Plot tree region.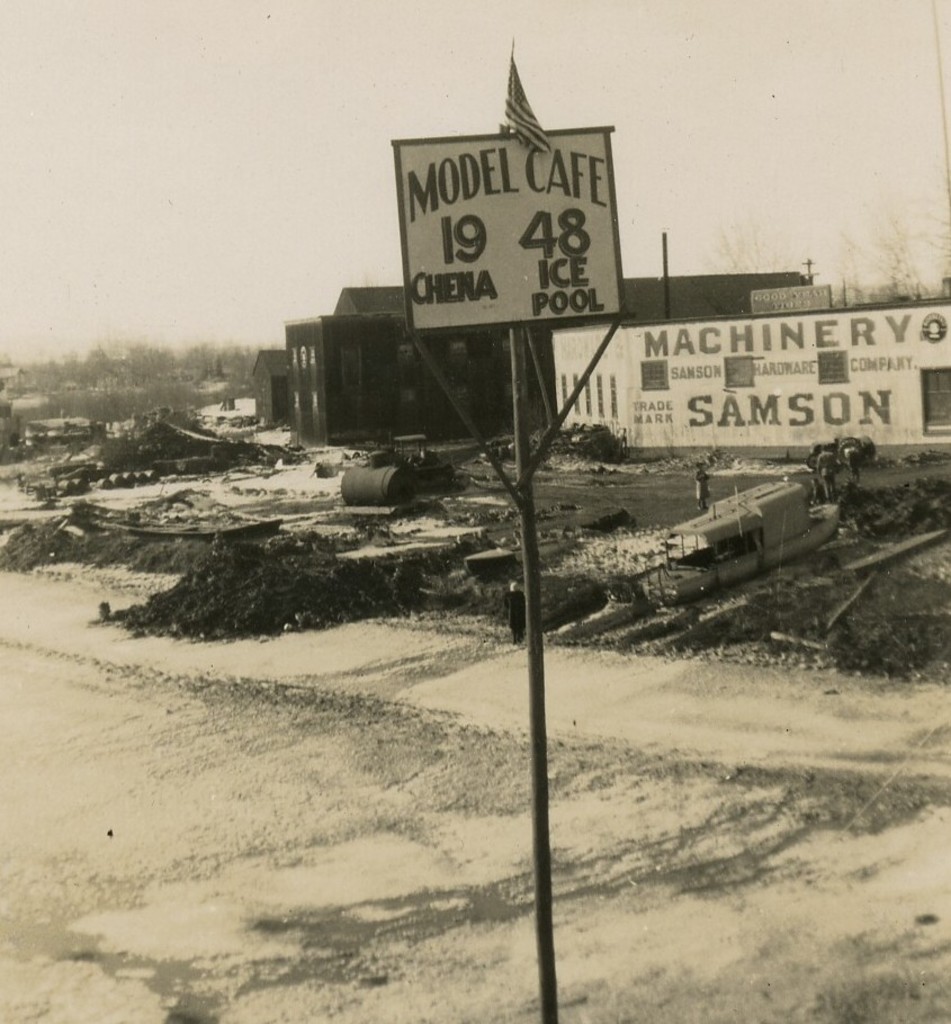
Plotted at (x1=917, y1=181, x2=950, y2=296).
